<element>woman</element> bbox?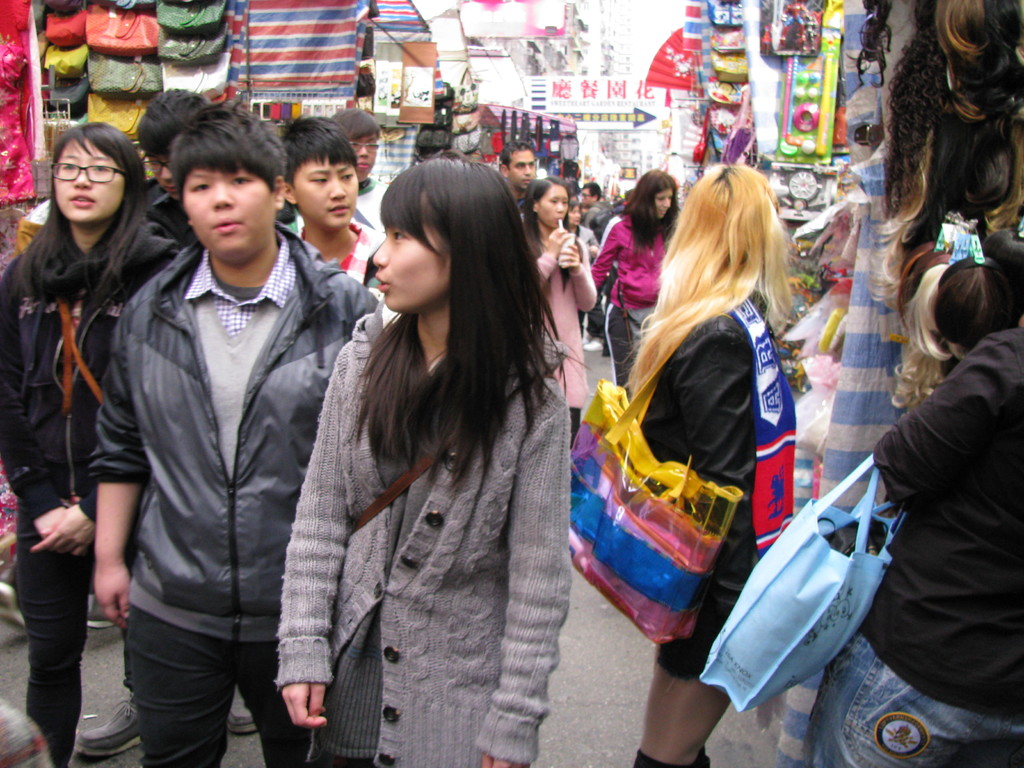
bbox=(624, 161, 801, 767)
